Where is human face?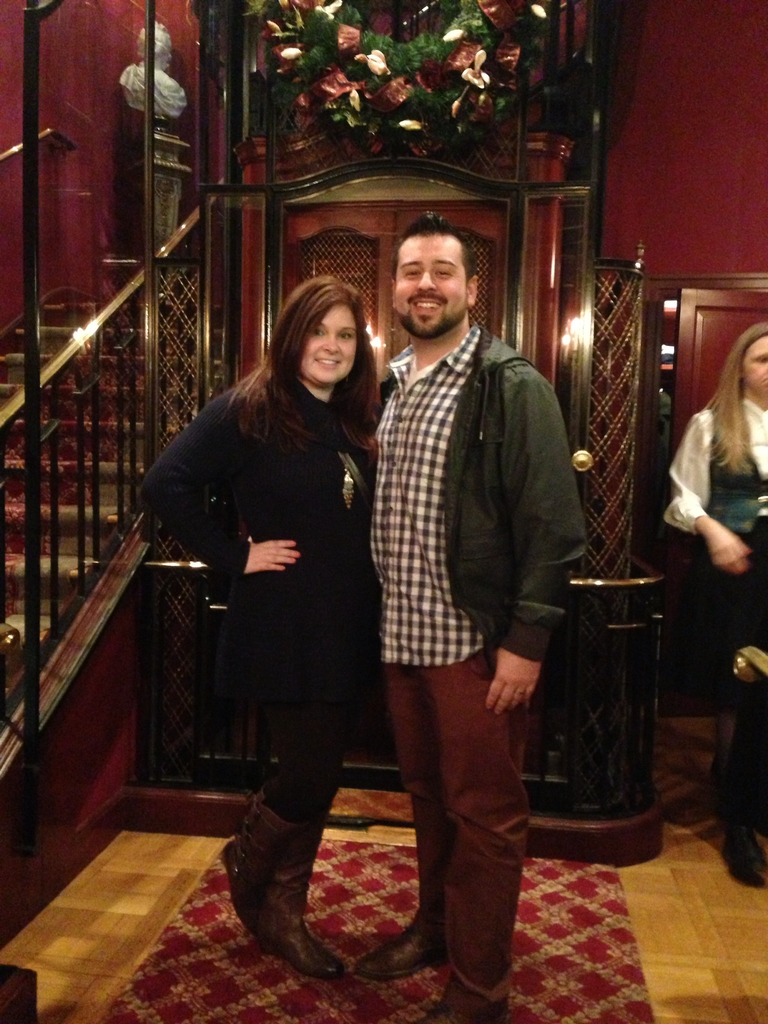
<region>396, 235, 471, 330</region>.
